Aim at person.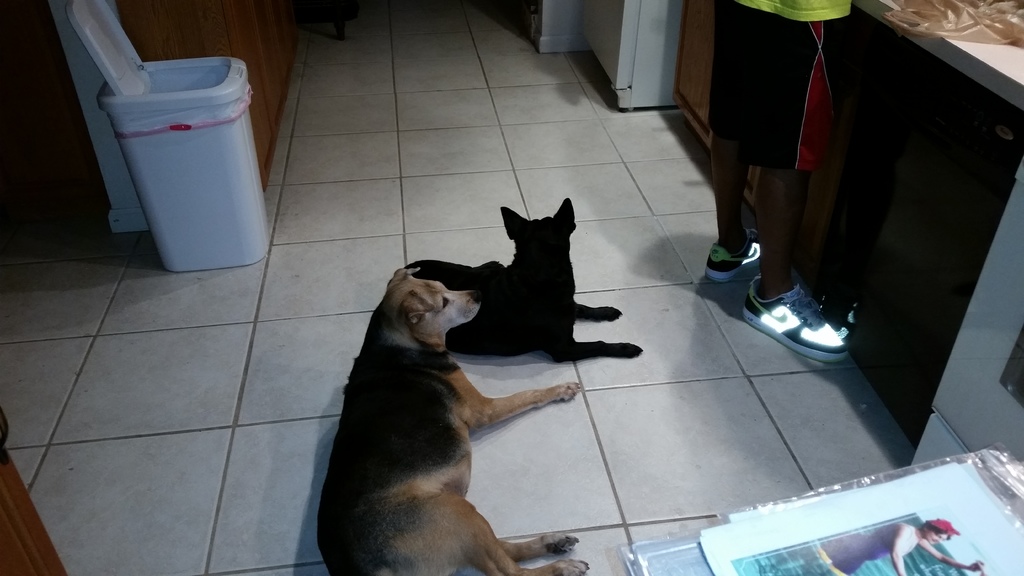
Aimed at pyautogui.locateOnScreen(817, 519, 986, 575).
